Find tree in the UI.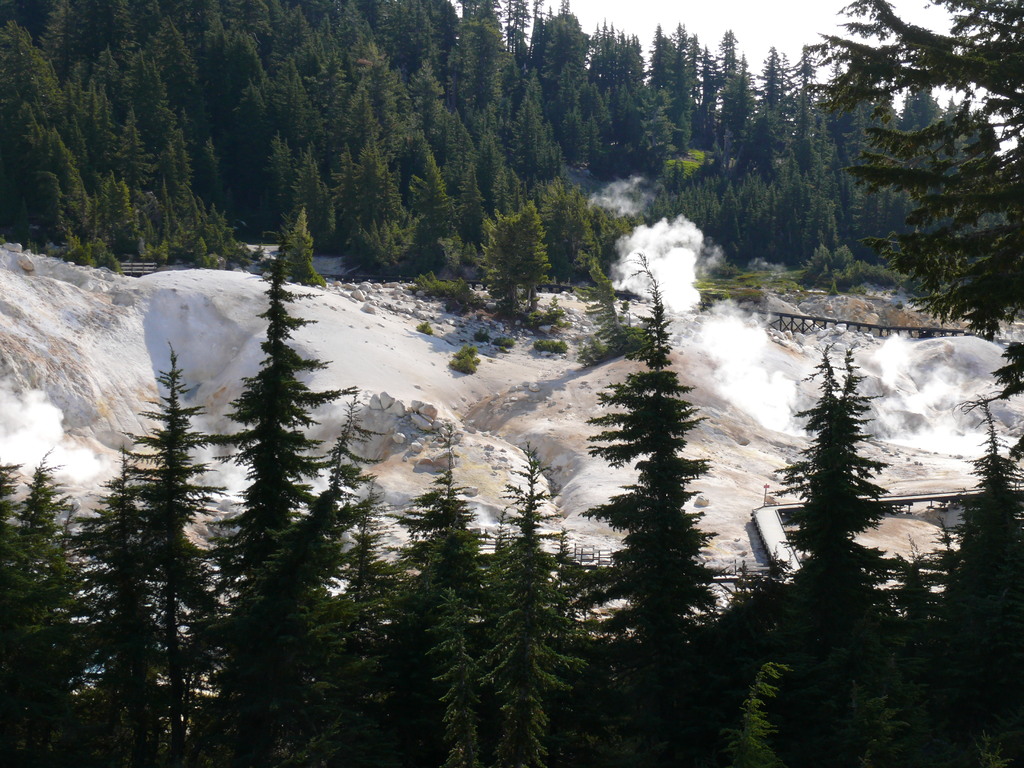
UI element at [left=572, top=215, right=740, bottom=701].
